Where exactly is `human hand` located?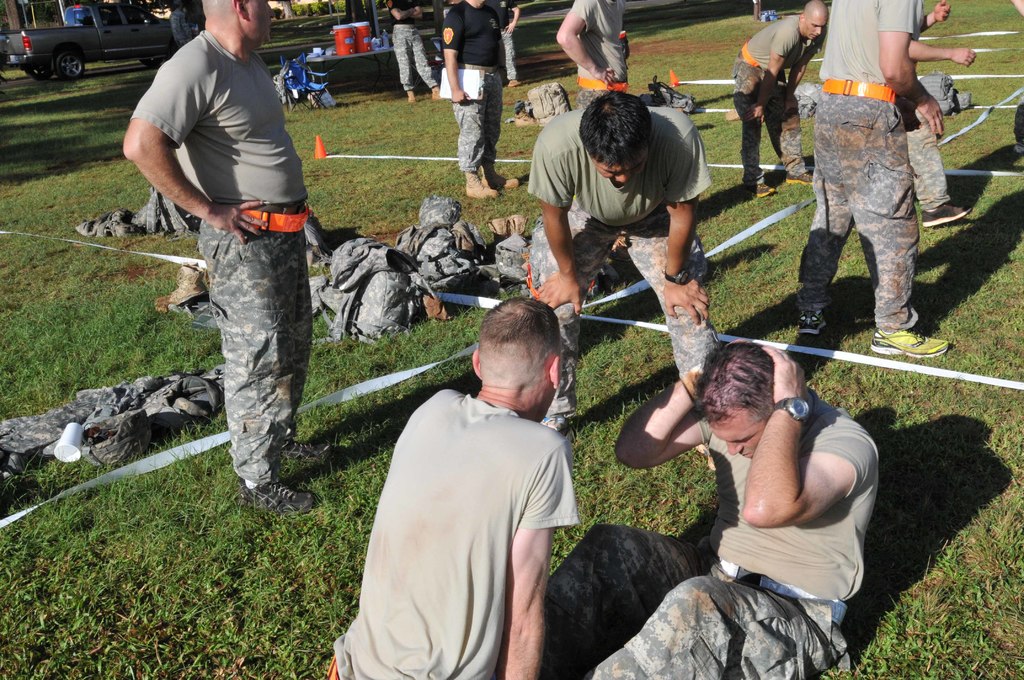
Its bounding box is <region>741, 105, 766, 124</region>.
